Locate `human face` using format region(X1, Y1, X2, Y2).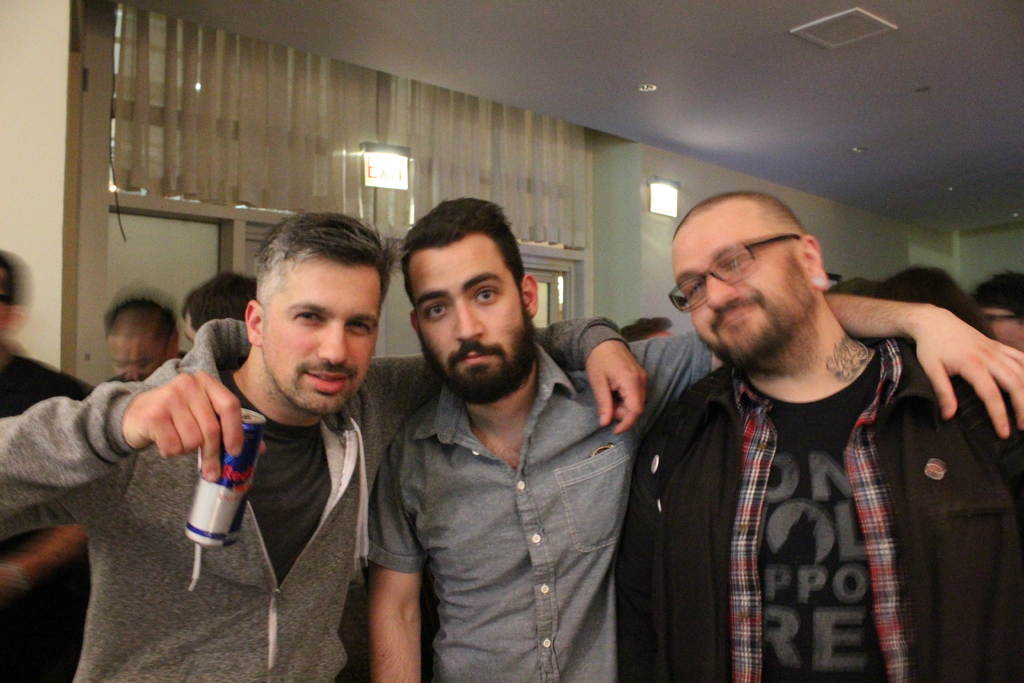
region(259, 252, 378, 415).
